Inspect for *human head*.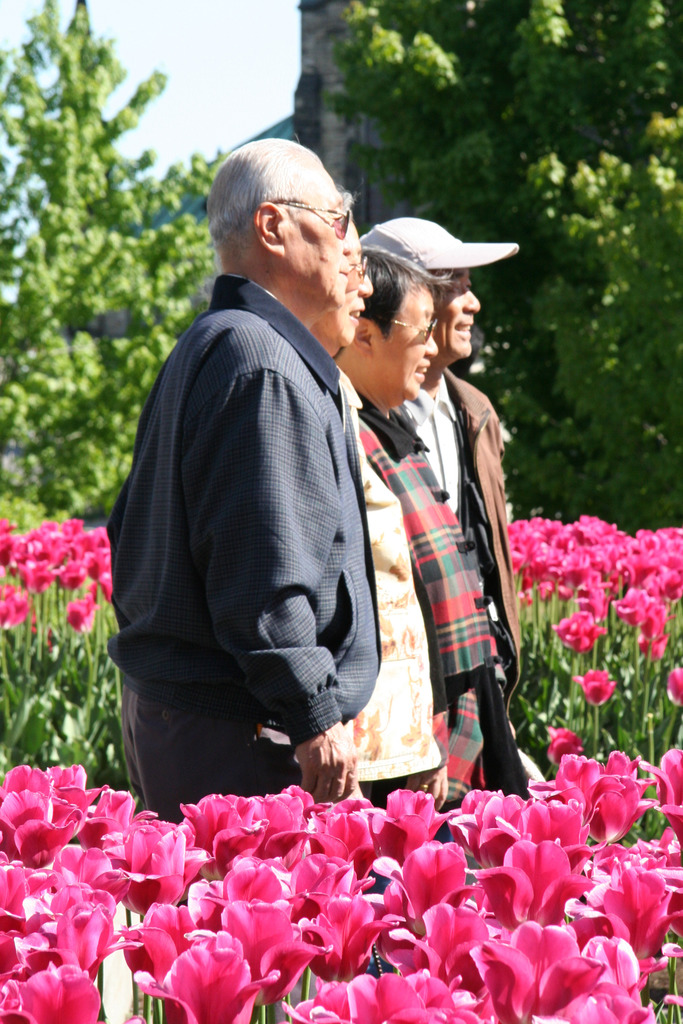
Inspection: left=281, top=225, right=370, bottom=344.
